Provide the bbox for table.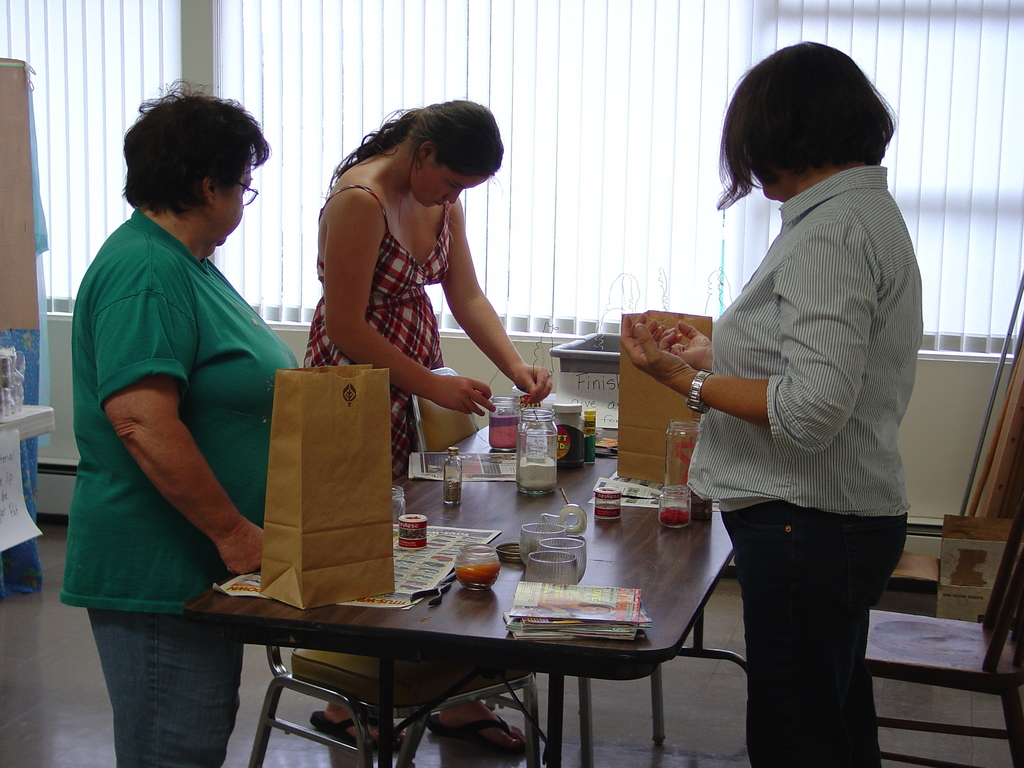
[186, 386, 730, 765].
